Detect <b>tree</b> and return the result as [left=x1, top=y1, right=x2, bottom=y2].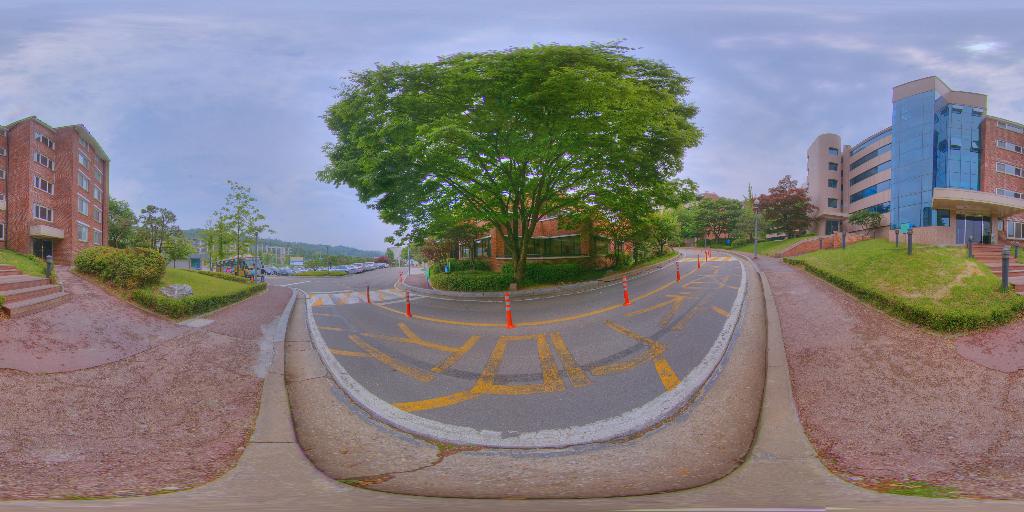
[left=164, top=234, right=200, bottom=265].
